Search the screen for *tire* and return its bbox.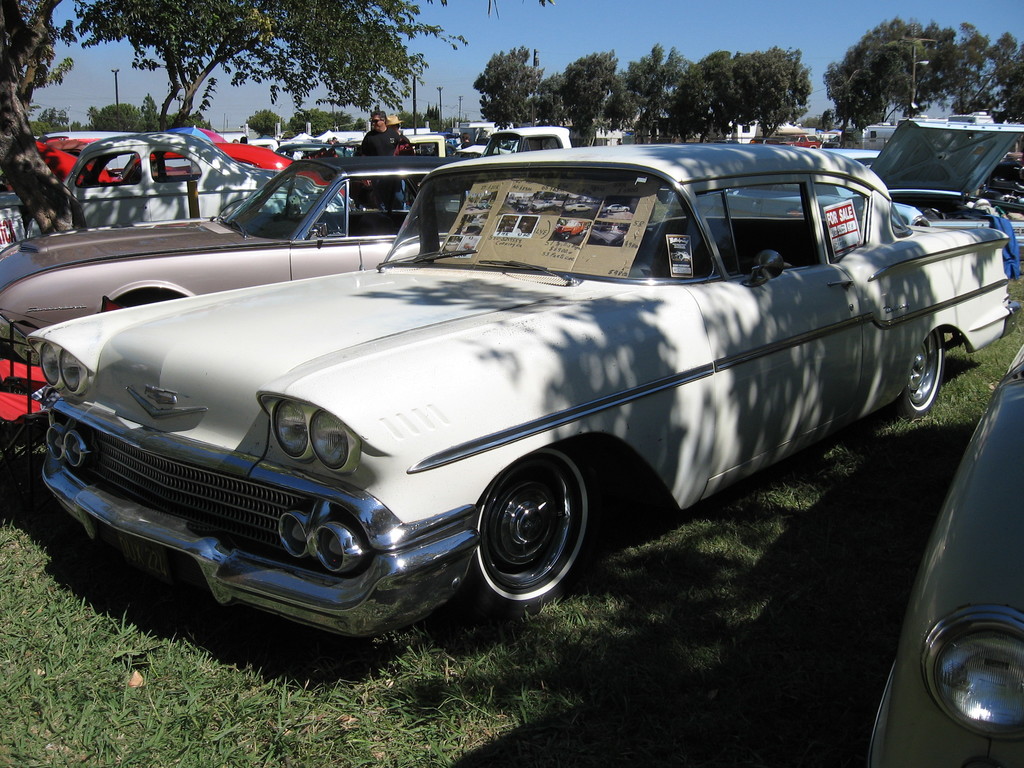
Found: (left=466, top=443, right=589, bottom=621).
